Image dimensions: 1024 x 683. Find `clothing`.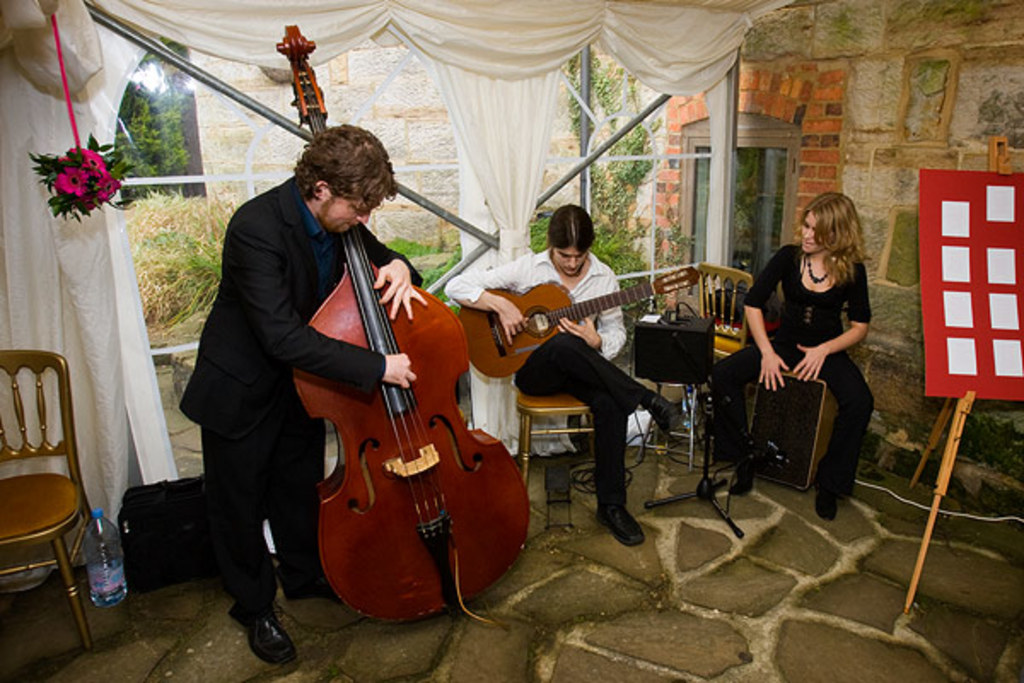
rect(710, 241, 874, 499).
